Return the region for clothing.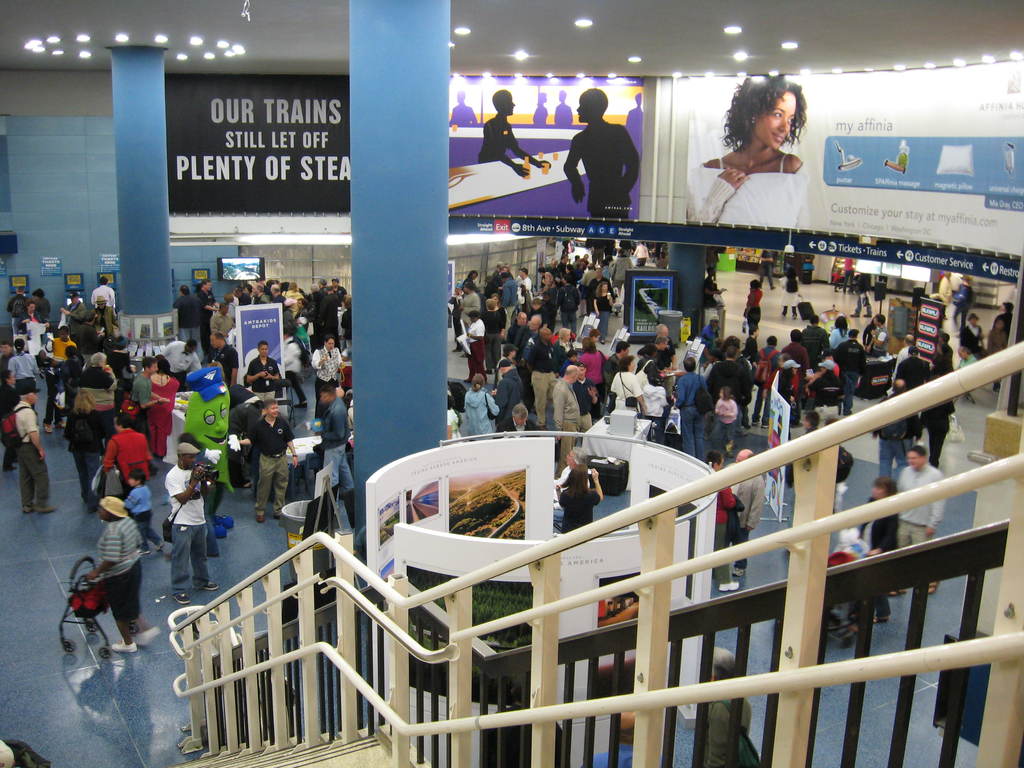
106/434/143/492.
